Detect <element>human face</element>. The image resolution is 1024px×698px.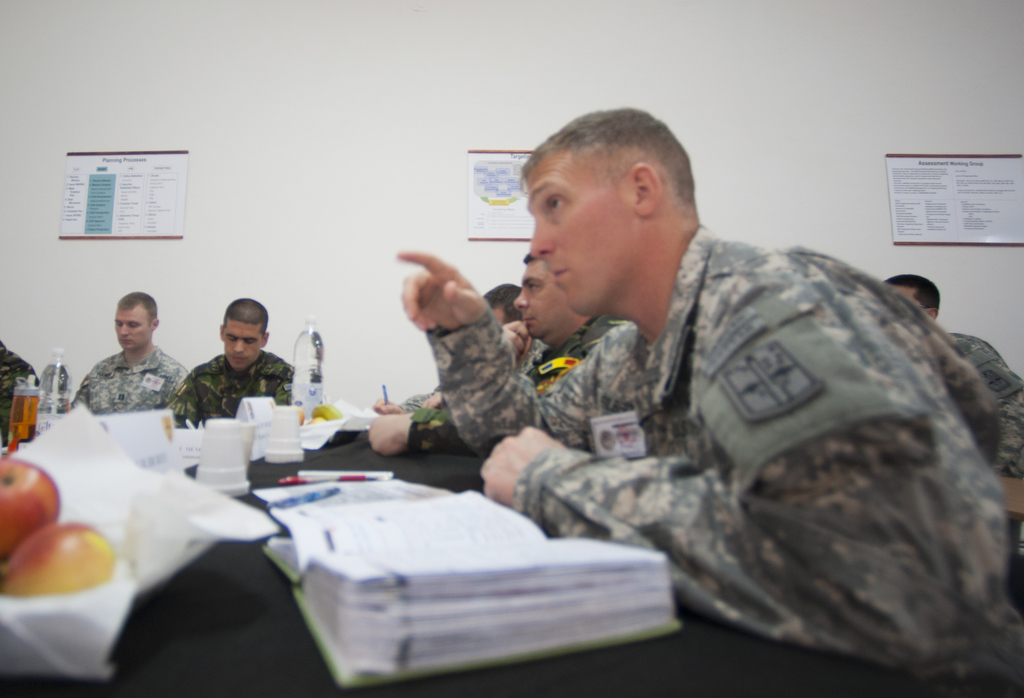
pyautogui.locateOnScreen(113, 304, 150, 350).
